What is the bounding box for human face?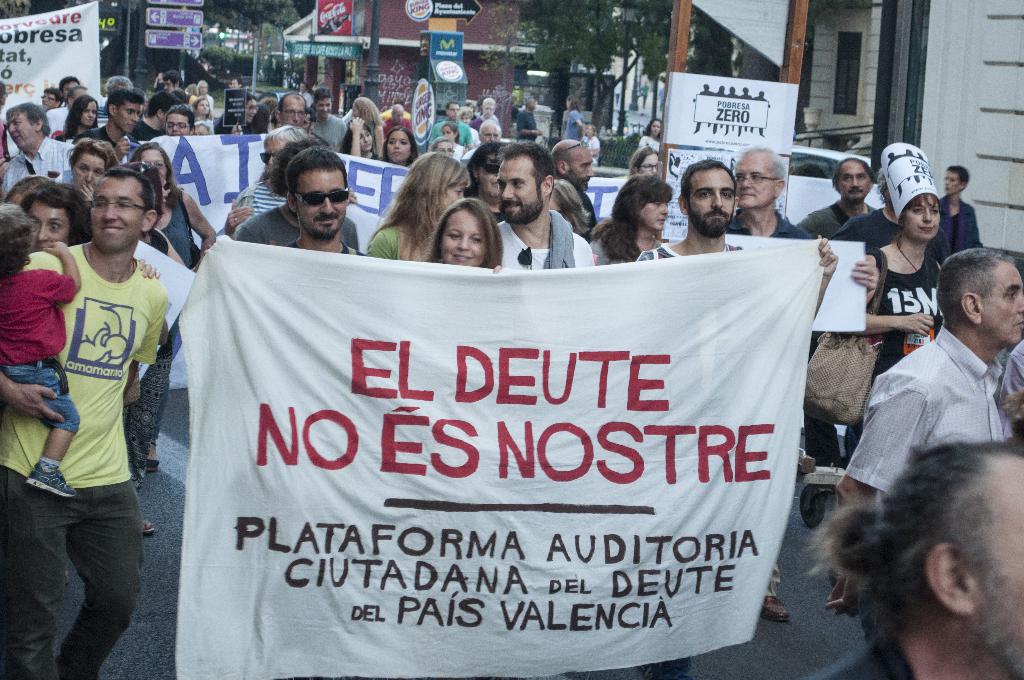
71 149 107 194.
